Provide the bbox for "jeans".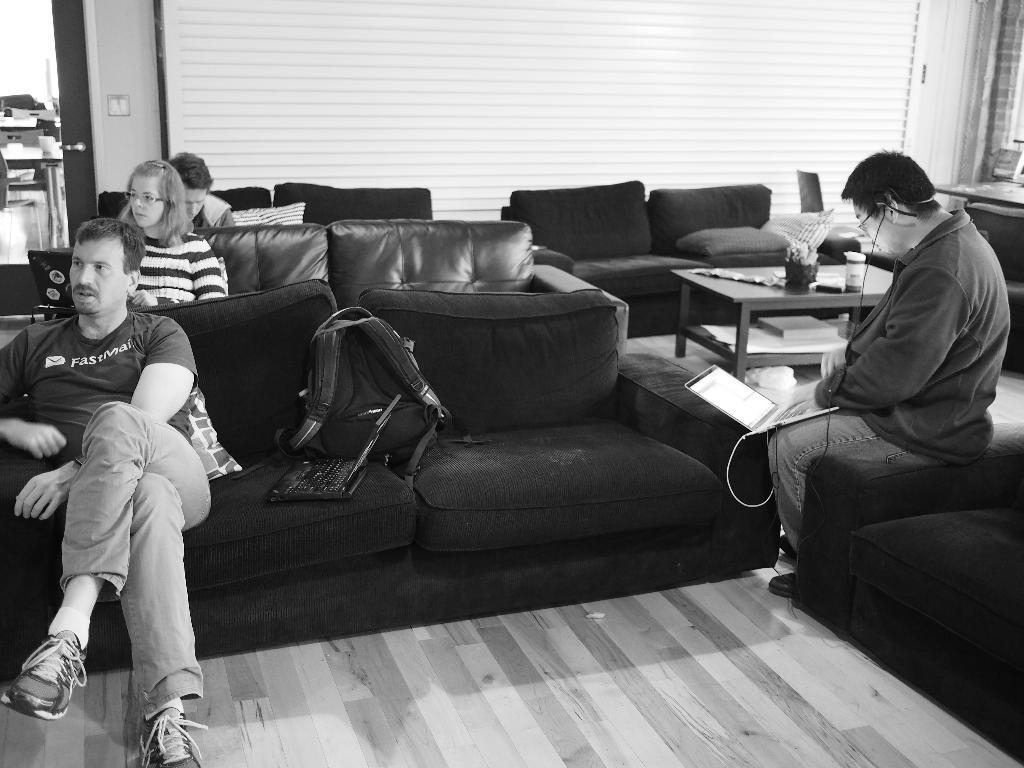
(765,411,952,554).
